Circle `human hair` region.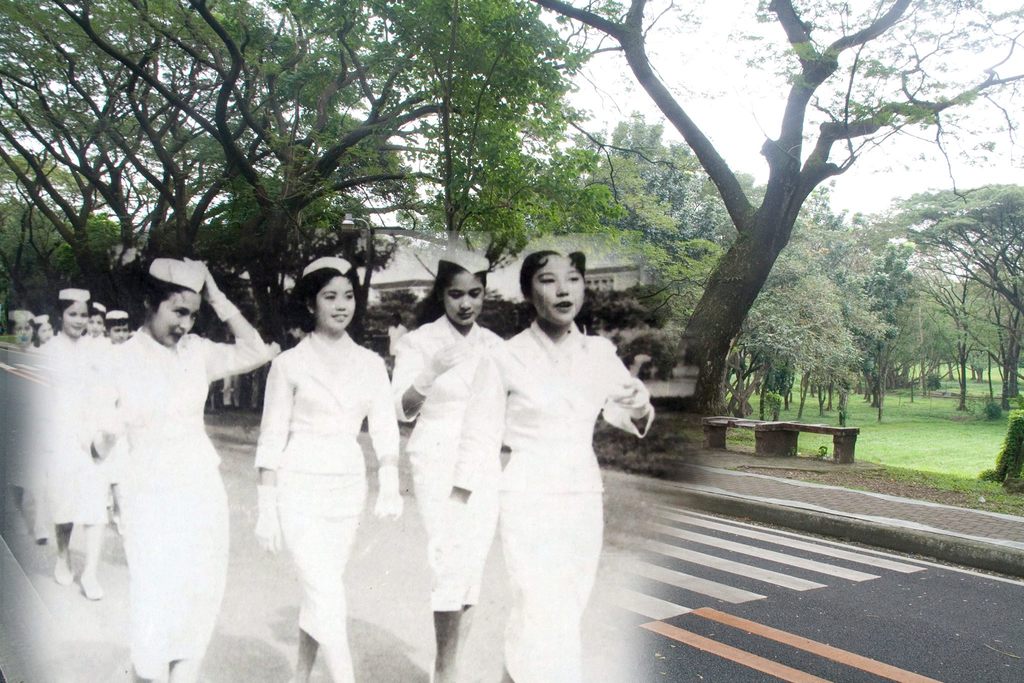
Region: pyautogui.locateOnScreen(58, 294, 89, 317).
